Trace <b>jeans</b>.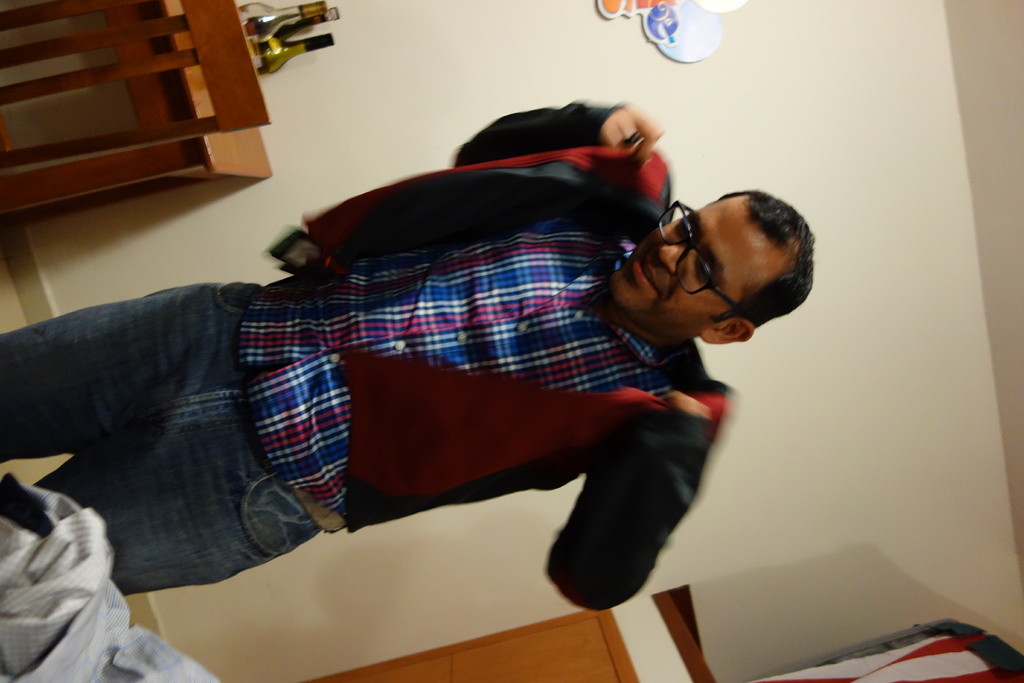
Traced to <region>0, 279, 333, 584</region>.
